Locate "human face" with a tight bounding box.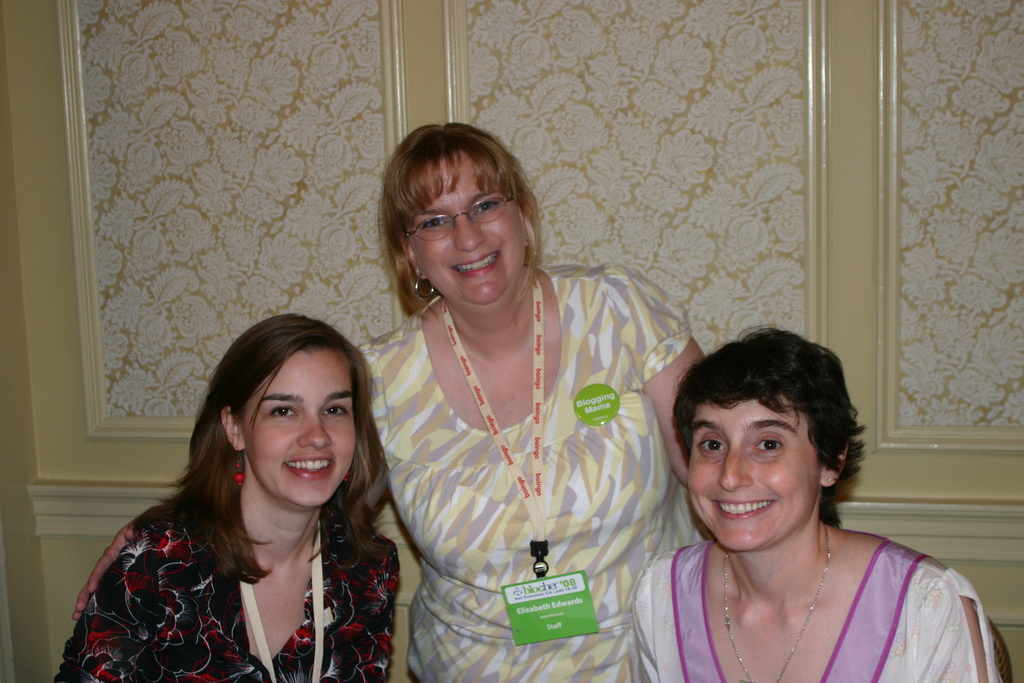
bbox(244, 343, 356, 498).
